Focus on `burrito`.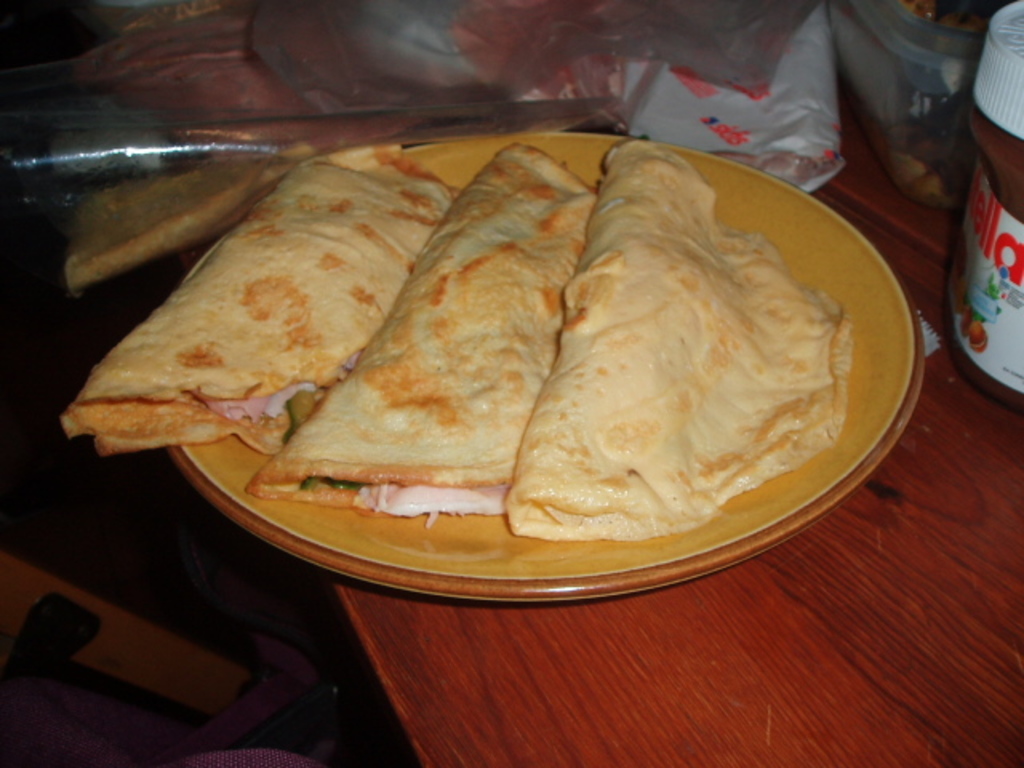
Focused at crop(507, 139, 848, 542).
